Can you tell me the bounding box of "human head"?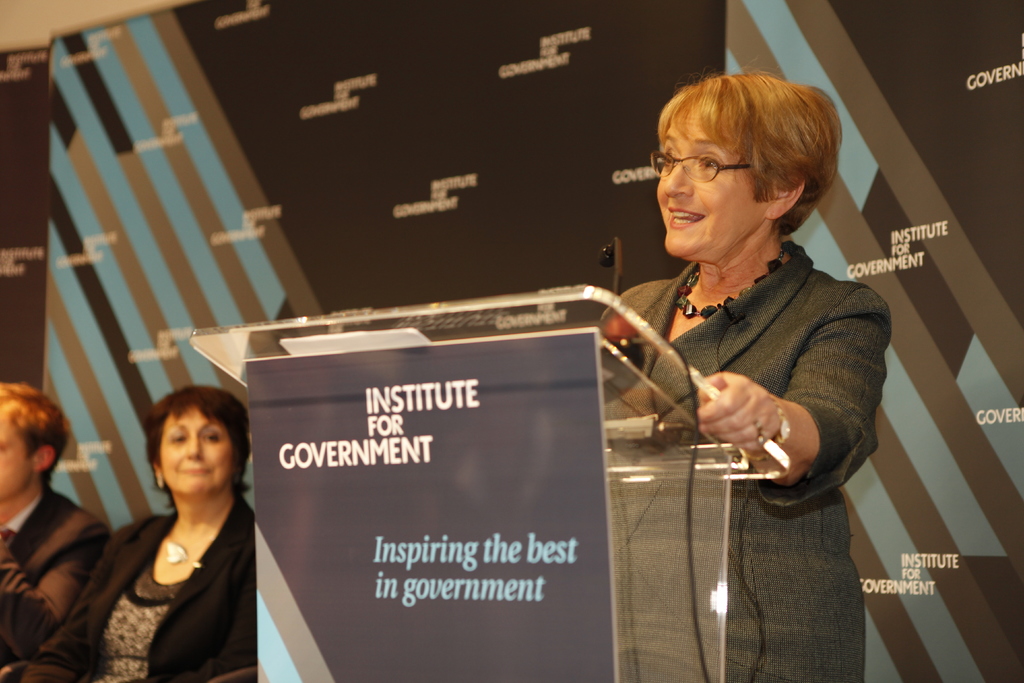
<bbox>0, 383, 69, 500</bbox>.
